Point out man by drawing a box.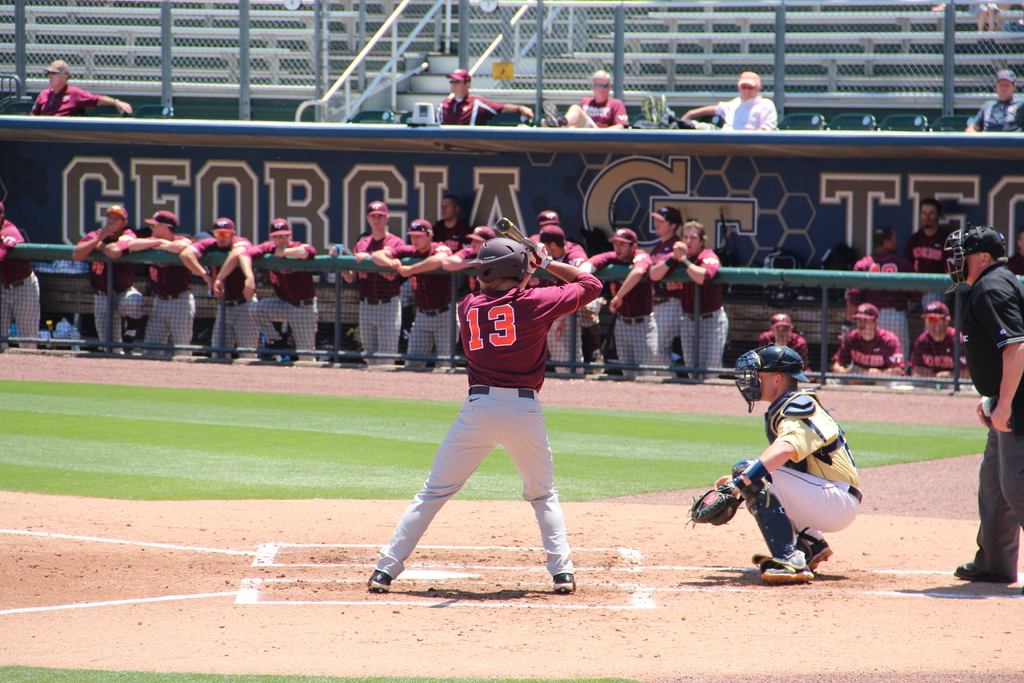
crop(830, 302, 904, 388).
